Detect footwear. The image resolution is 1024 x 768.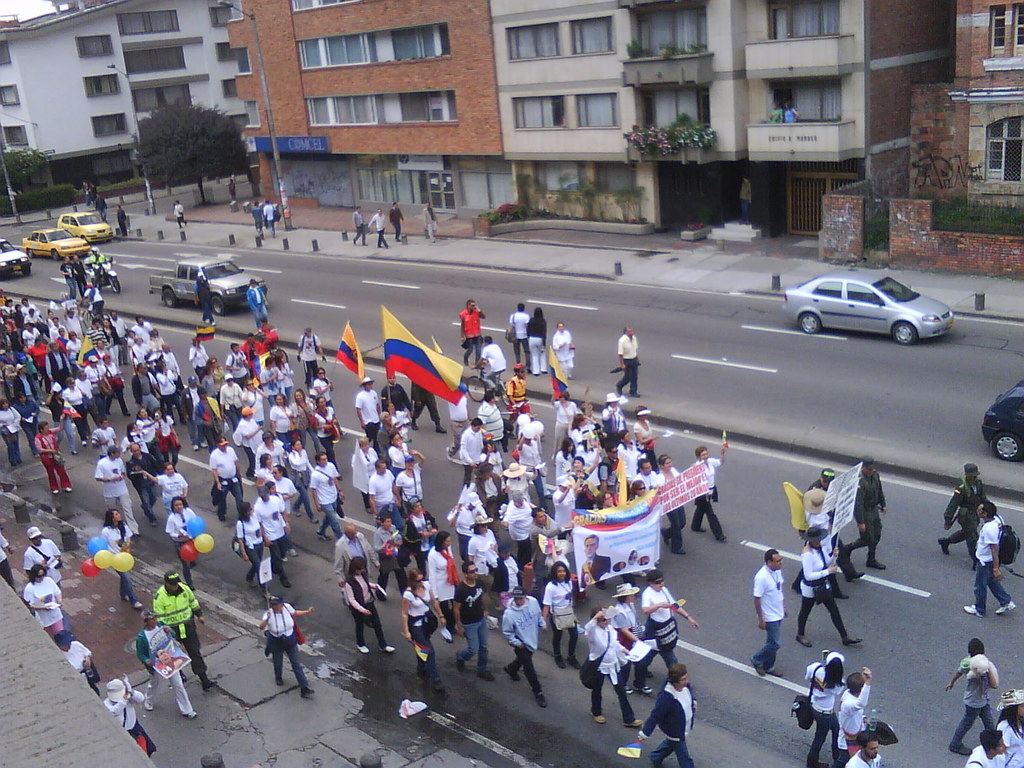
[left=799, top=637, right=812, bottom=646].
